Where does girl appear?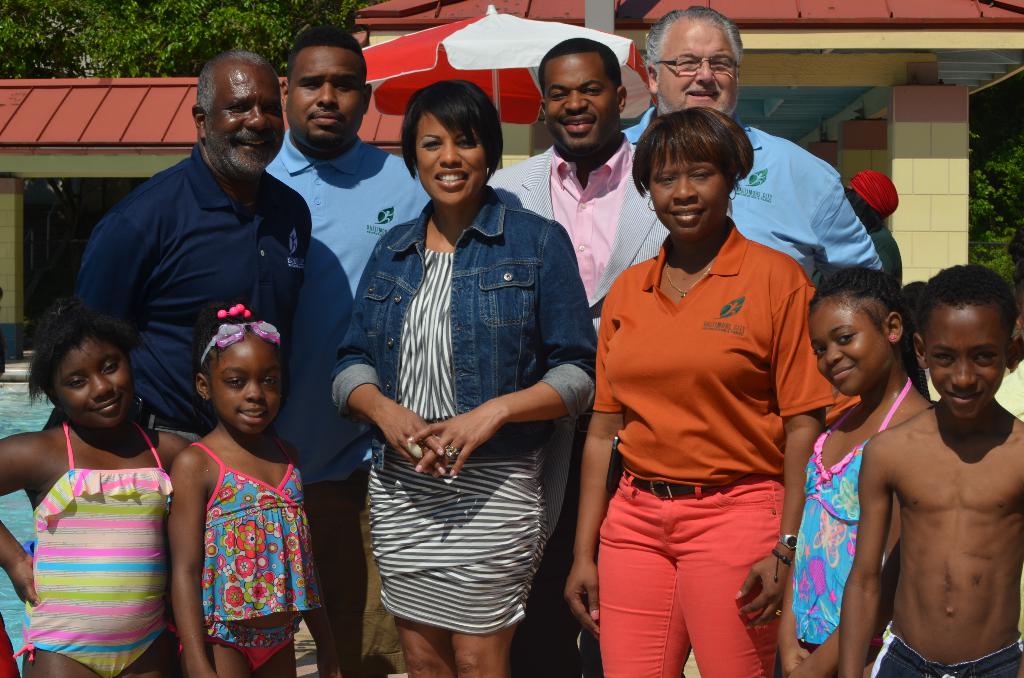
Appears at [x1=0, y1=297, x2=193, y2=677].
